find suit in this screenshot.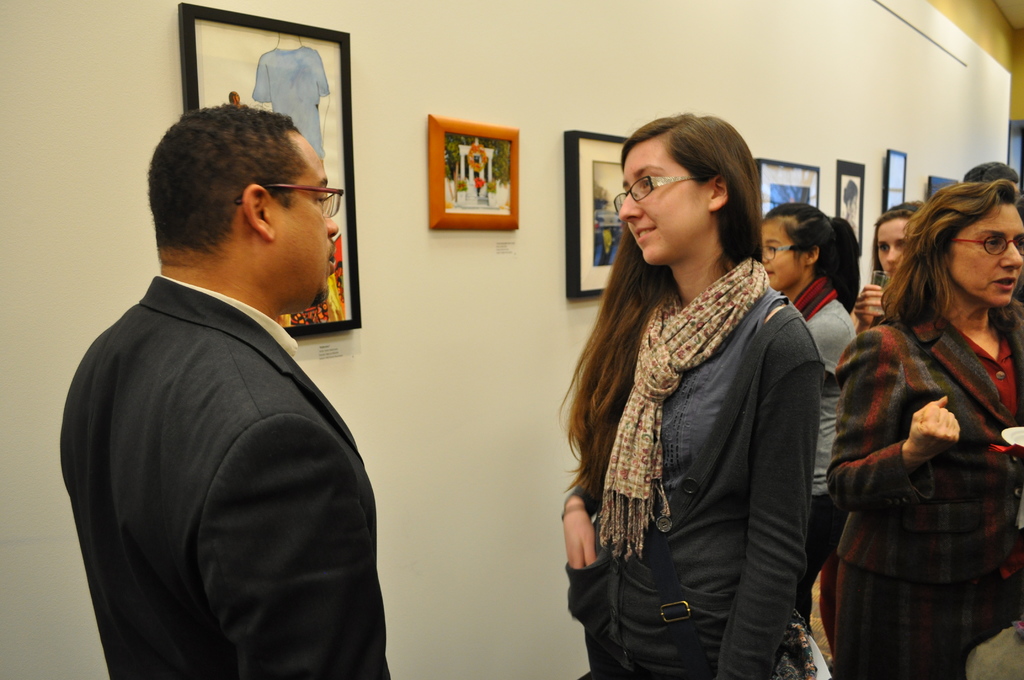
The bounding box for suit is detection(59, 170, 394, 672).
